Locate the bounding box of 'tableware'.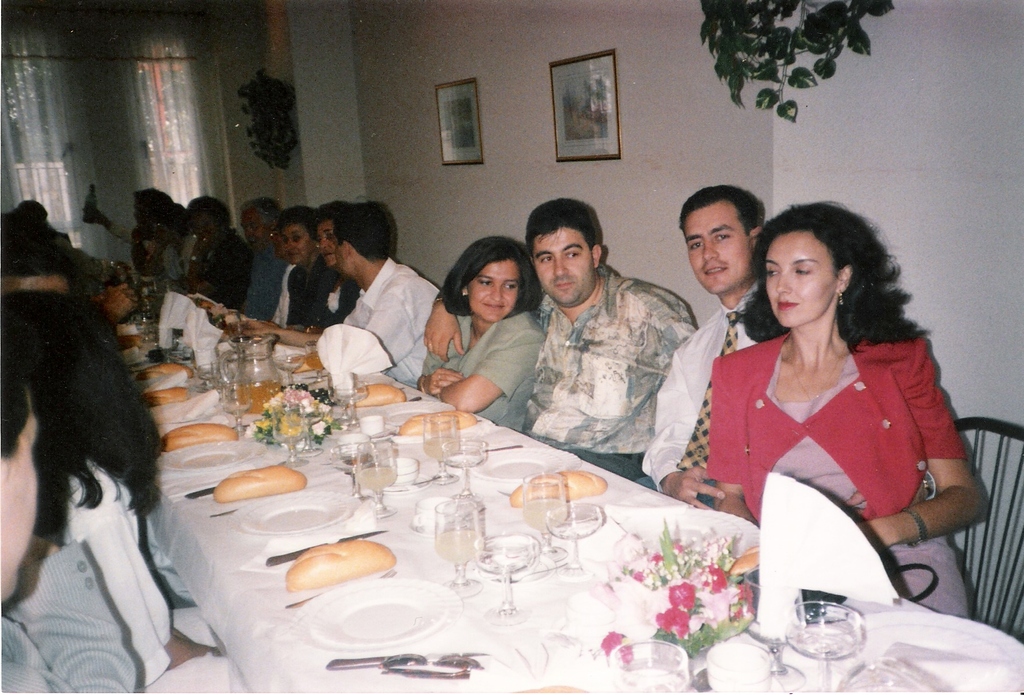
Bounding box: 396 457 458 489.
